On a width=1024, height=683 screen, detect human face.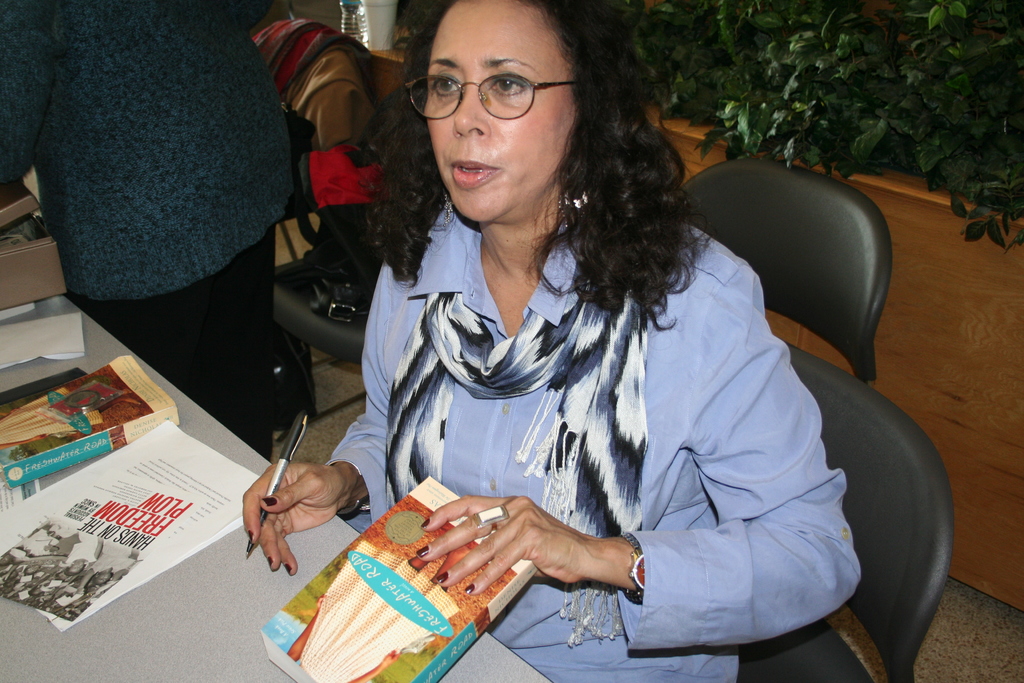
[left=416, top=0, right=586, bottom=227].
